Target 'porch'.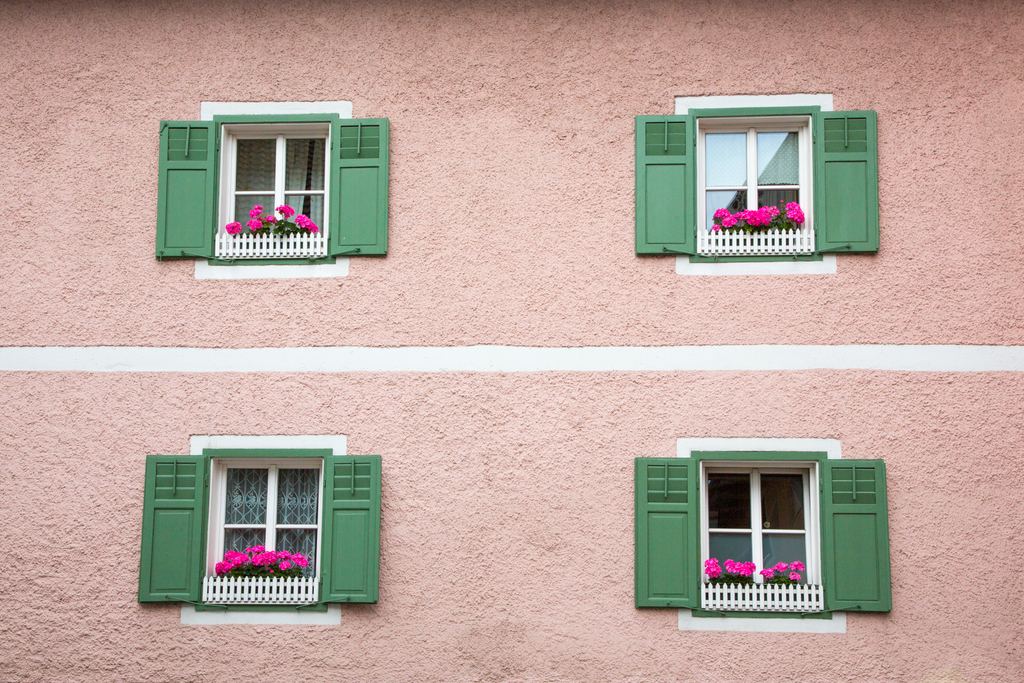
Target region: 700 581 829 613.
